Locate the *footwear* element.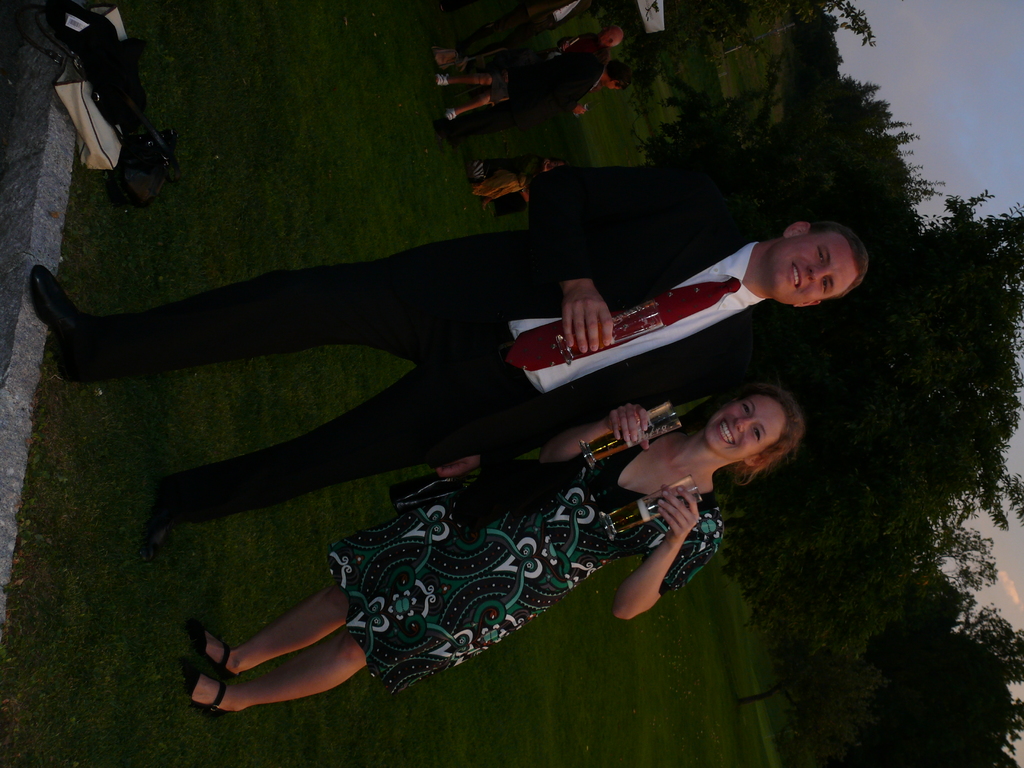
Element bbox: bbox=[29, 263, 82, 385].
